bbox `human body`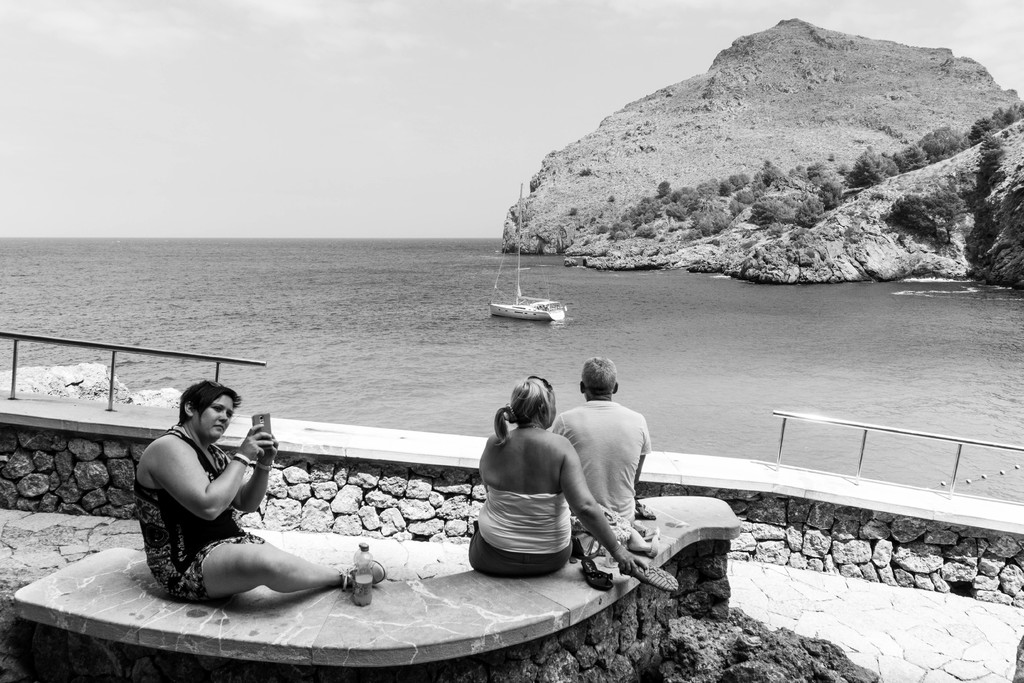
(135,381,374,606)
